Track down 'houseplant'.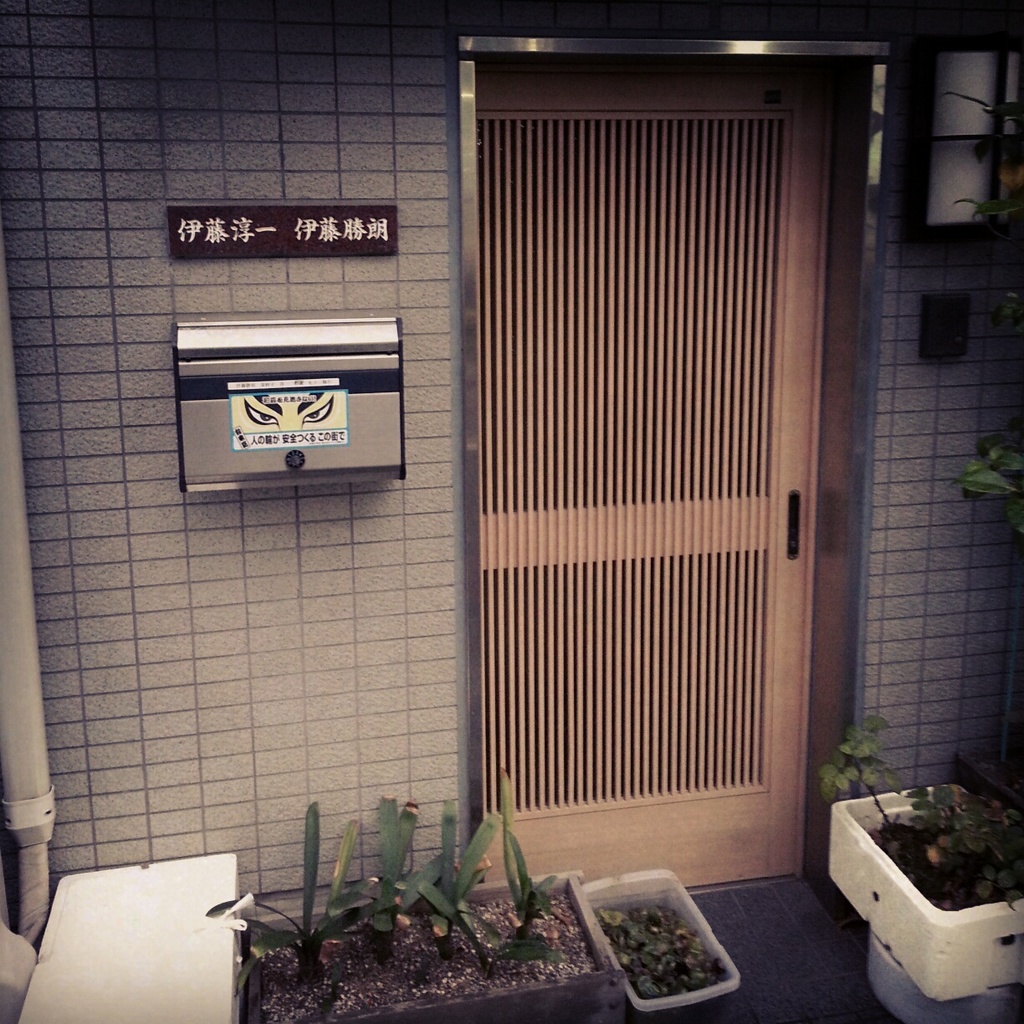
Tracked to [x1=809, y1=702, x2=1023, y2=1005].
